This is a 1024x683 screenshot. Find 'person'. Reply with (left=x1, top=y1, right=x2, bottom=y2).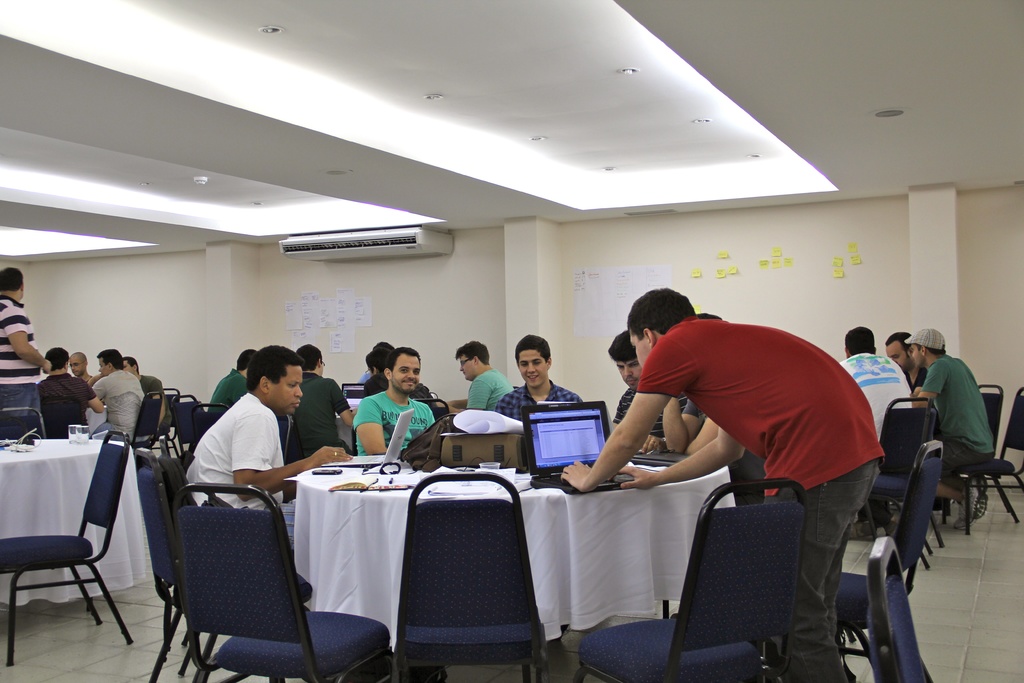
(left=910, top=325, right=998, bottom=527).
